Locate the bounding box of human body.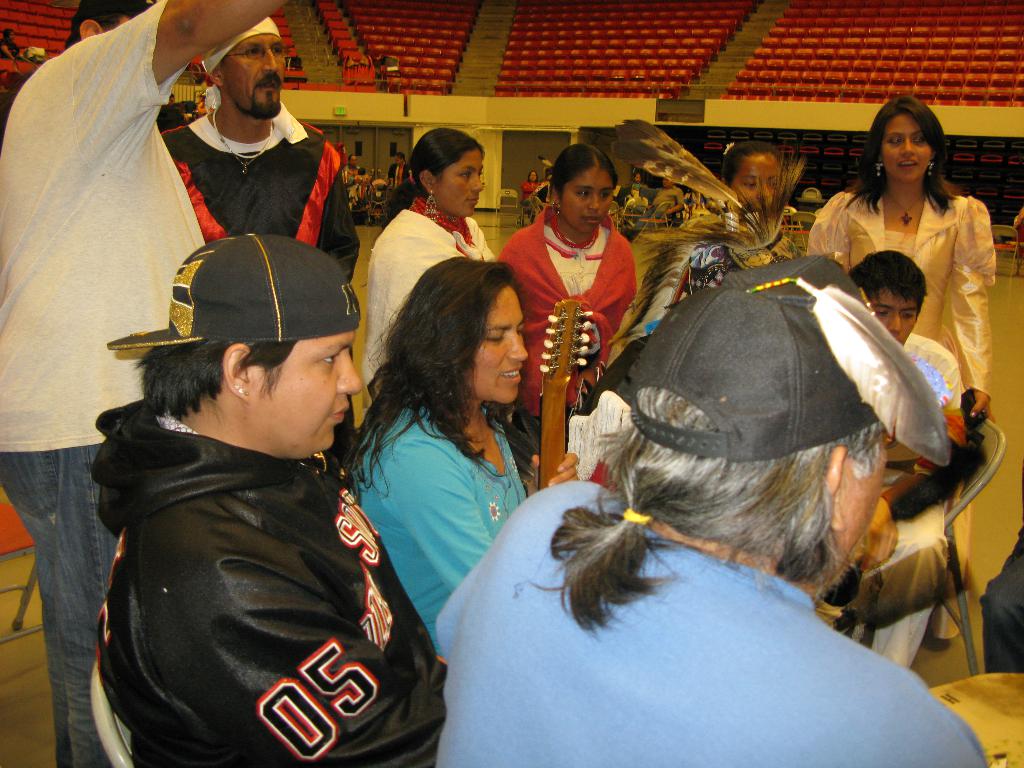
Bounding box: box(808, 97, 986, 451).
